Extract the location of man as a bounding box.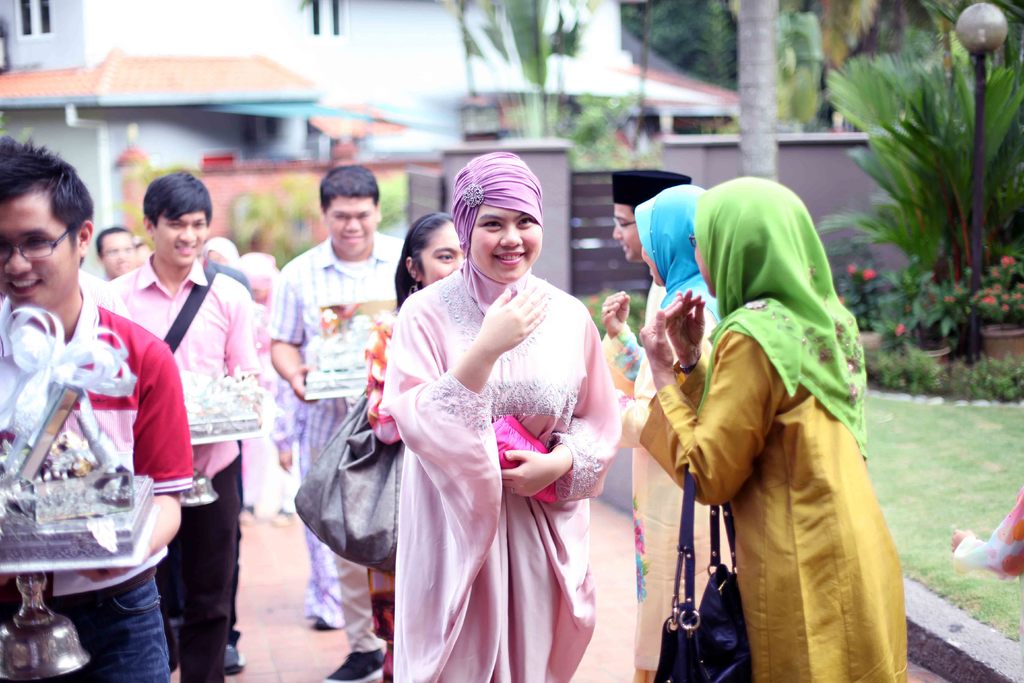
100/224/132/274.
